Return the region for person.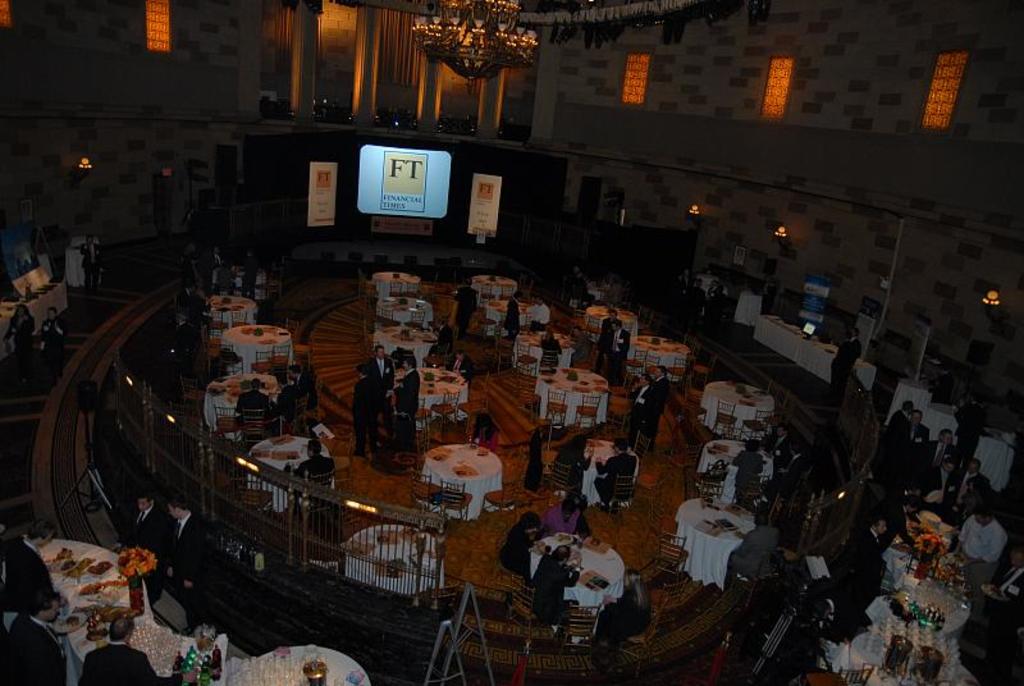
pyautogui.locateOnScreen(37, 298, 69, 355).
